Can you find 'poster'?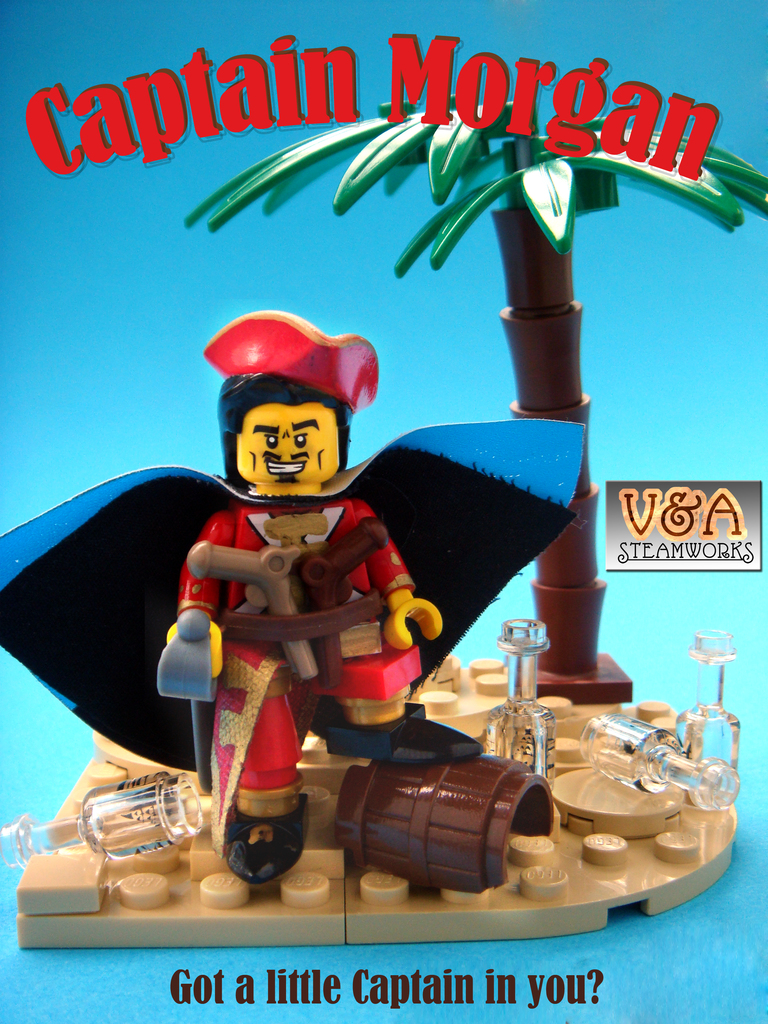
Yes, bounding box: bbox=[0, 0, 767, 1023].
